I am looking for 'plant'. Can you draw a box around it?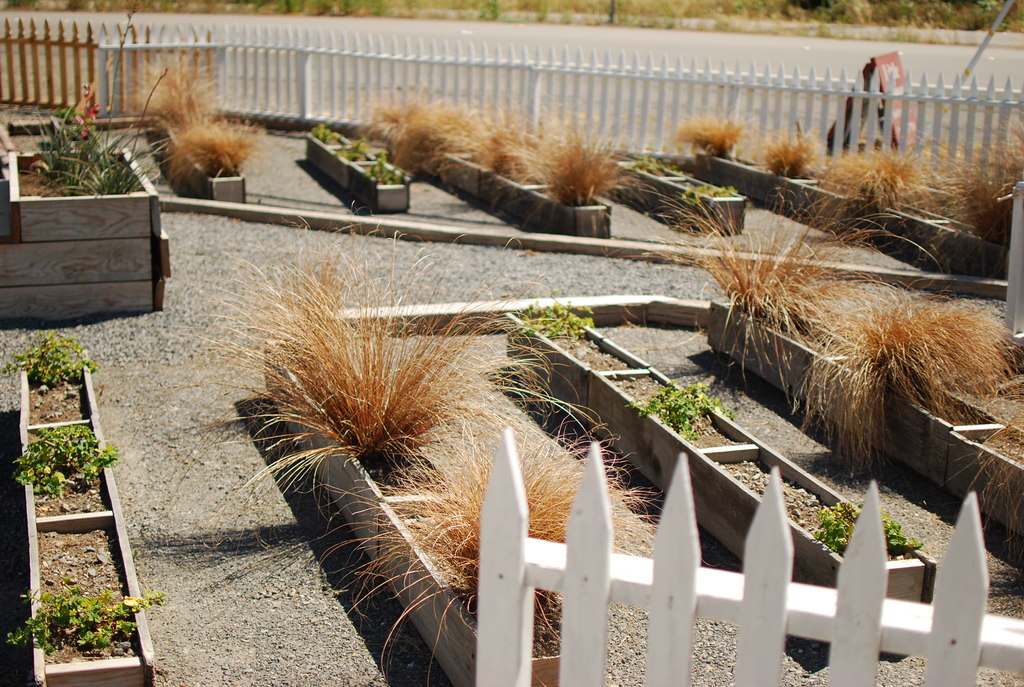
Sure, the bounding box is 636:146:680:175.
